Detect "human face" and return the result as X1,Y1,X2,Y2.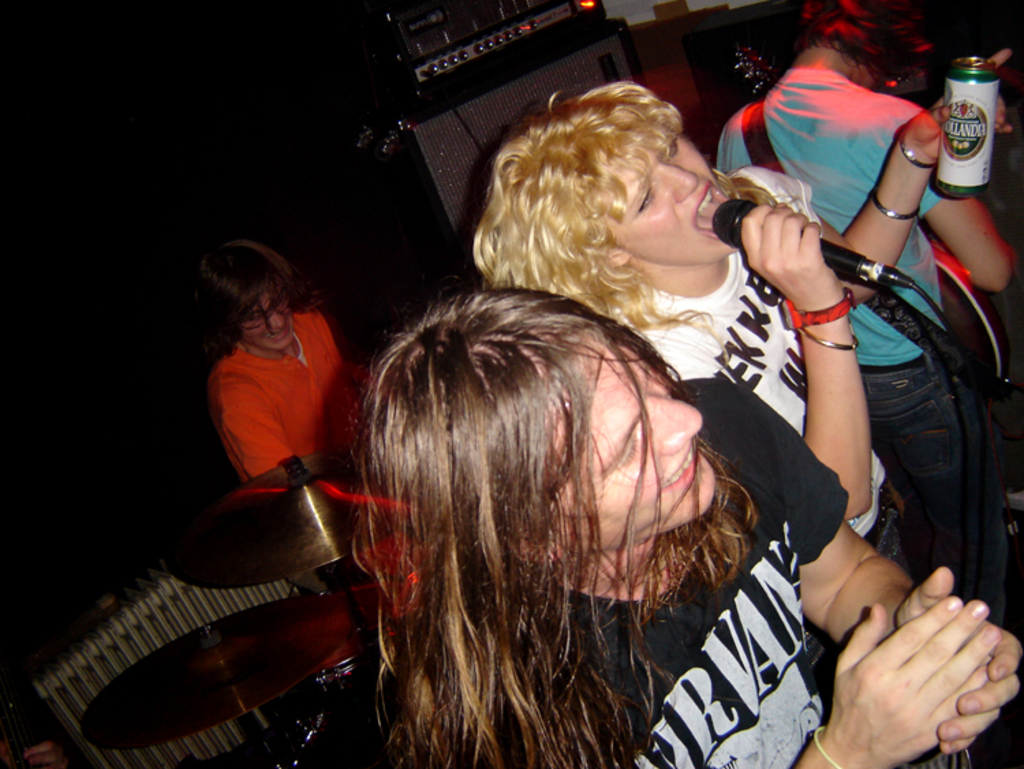
243,295,294,354.
